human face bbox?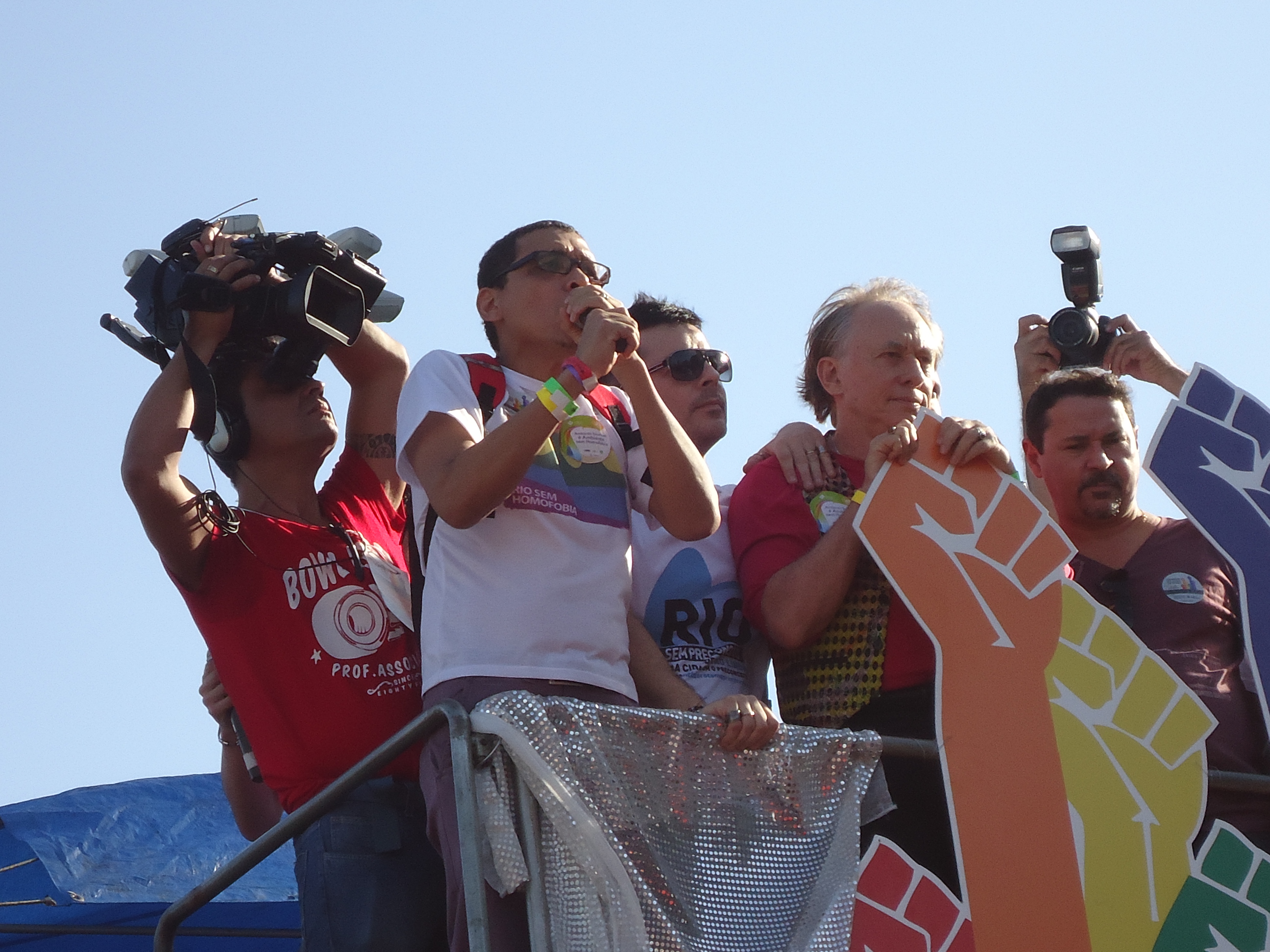
rect(248, 112, 297, 169)
